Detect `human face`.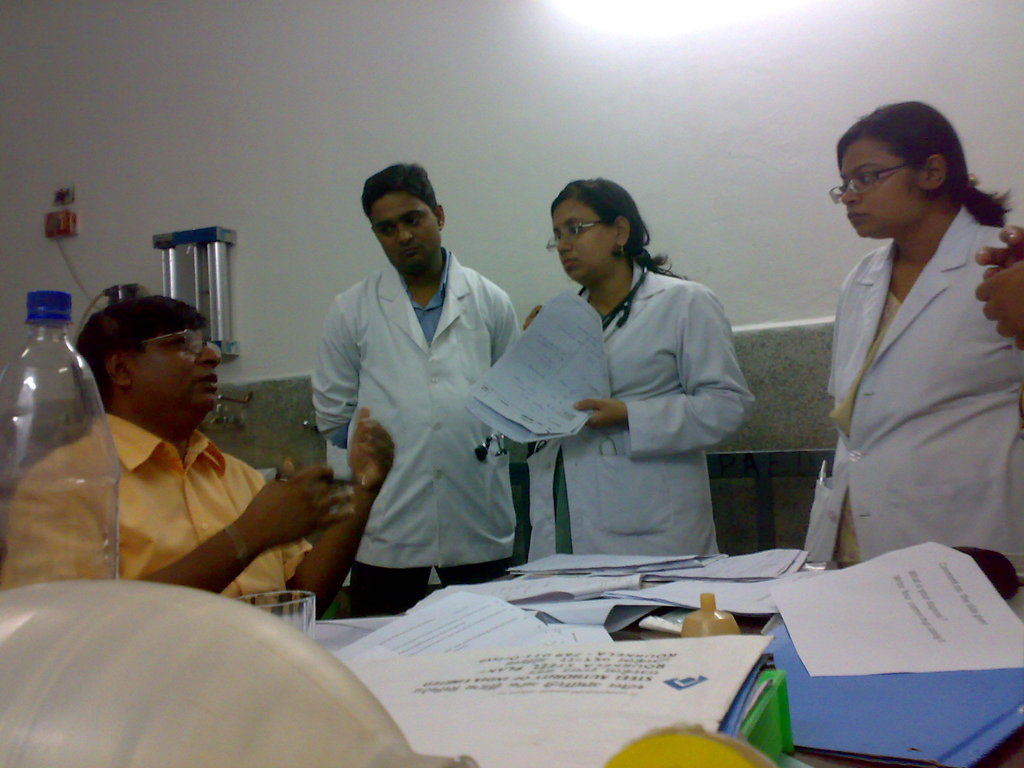
Detected at {"x1": 834, "y1": 132, "x2": 927, "y2": 239}.
